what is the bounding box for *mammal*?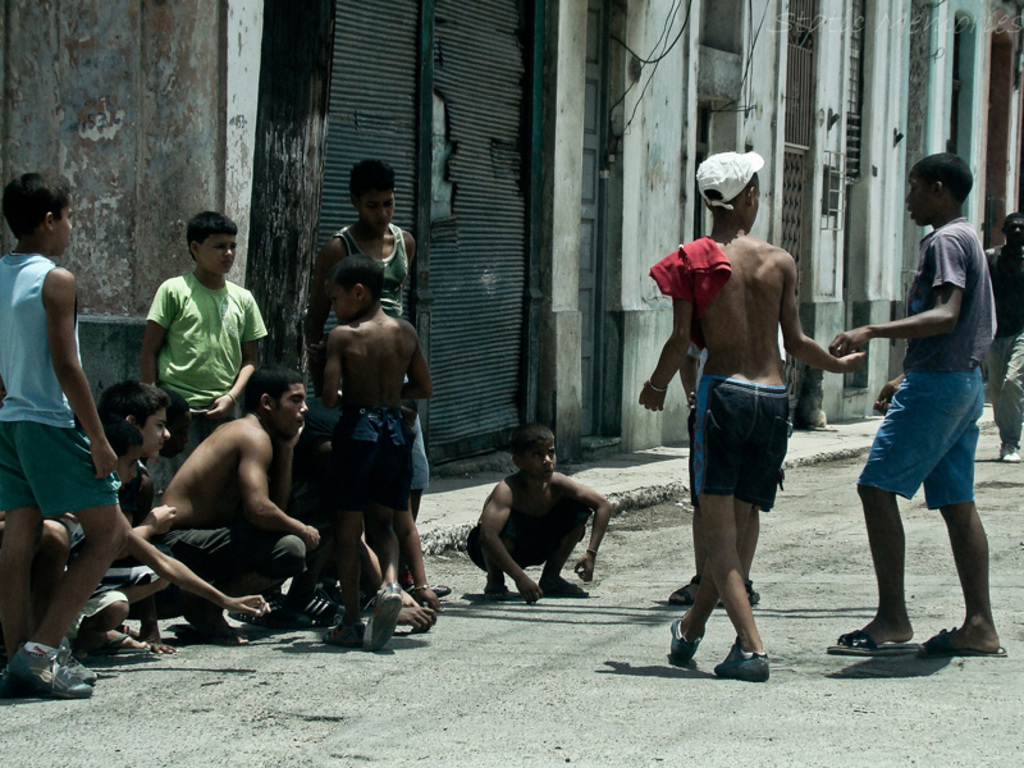
0,165,127,698.
